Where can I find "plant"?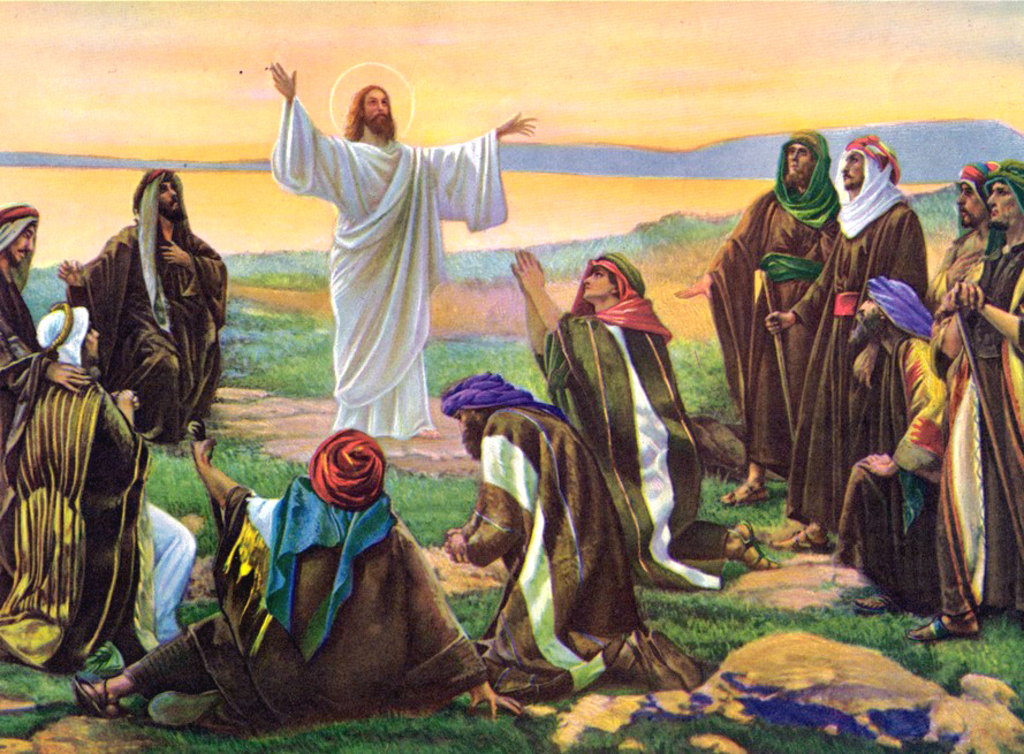
You can find it at 828/531/840/544.
